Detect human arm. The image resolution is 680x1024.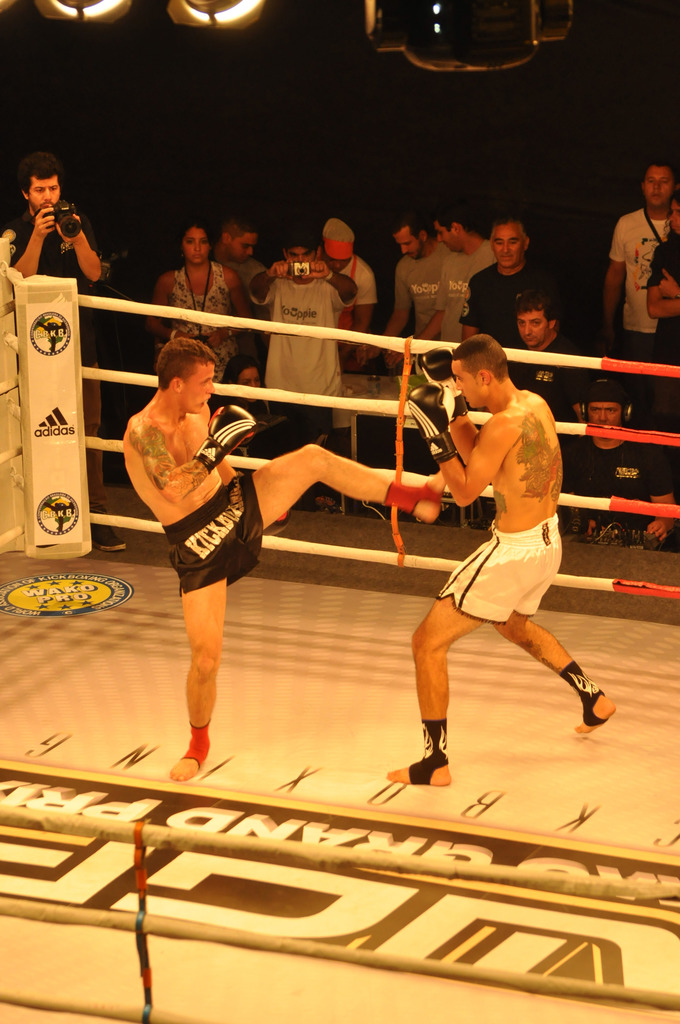
(x1=404, y1=386, x2=521, y2=499).
